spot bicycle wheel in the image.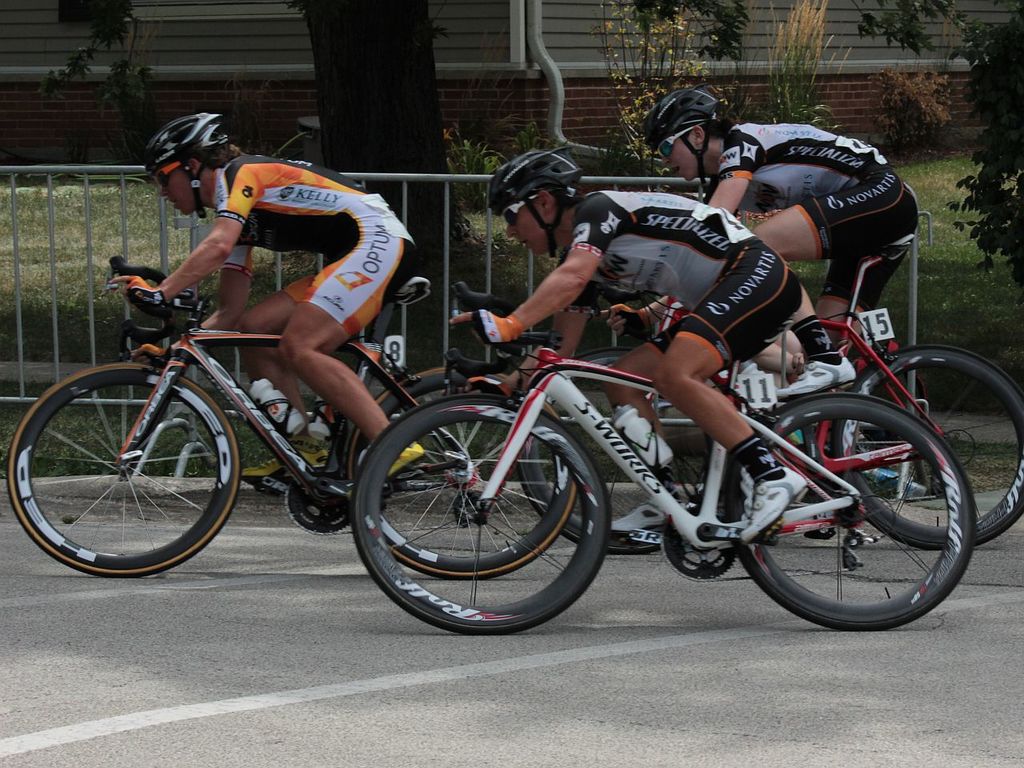
bicycle wheel found at locate(512, 350, 724, 555).
